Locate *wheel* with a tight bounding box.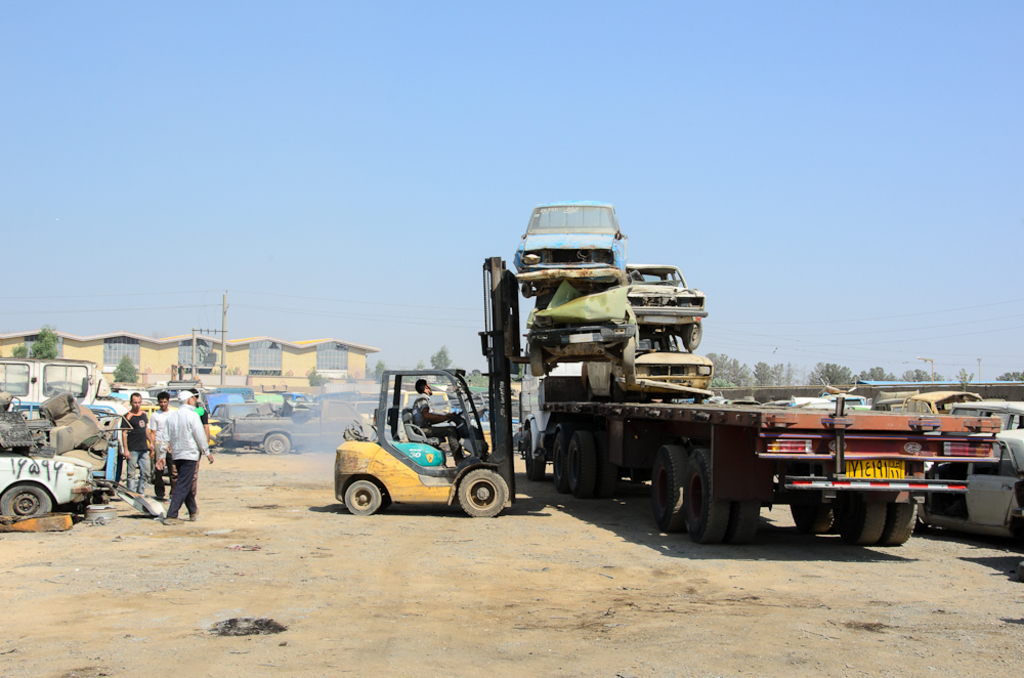
<bbox>788, 503, 835, 535</bbox>.
